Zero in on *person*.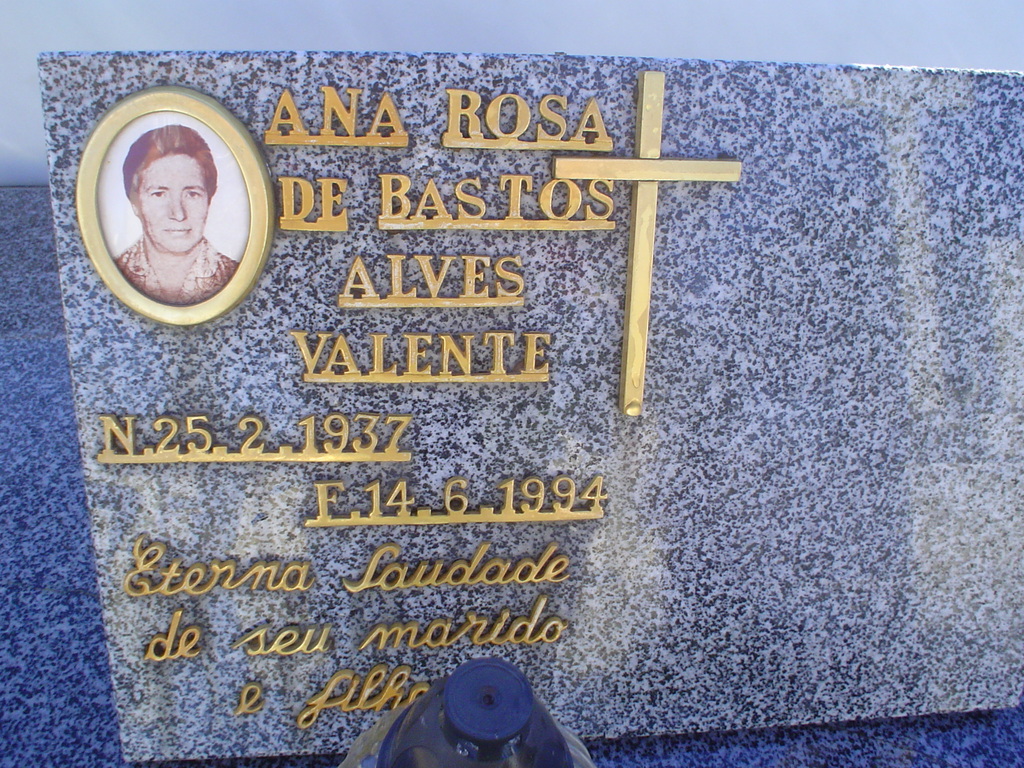
Zeroed in: bbox=[117, 129, 241, 307].
